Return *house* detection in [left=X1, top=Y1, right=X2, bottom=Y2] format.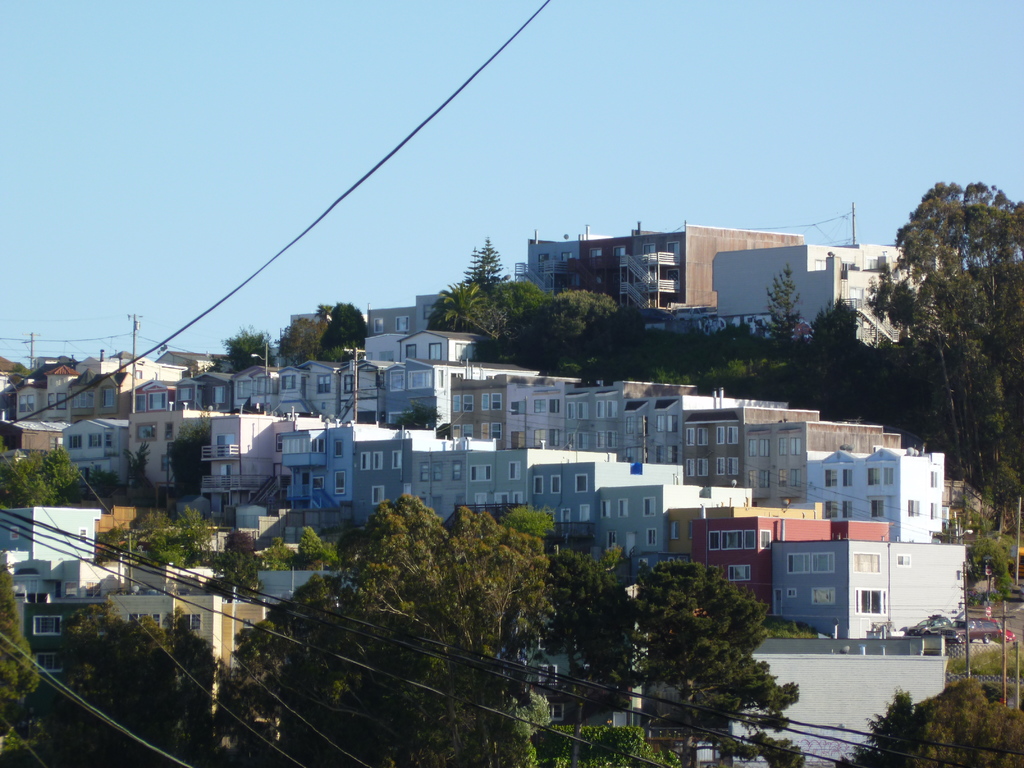
[left=773, top=540, right=975, bottom=641].
